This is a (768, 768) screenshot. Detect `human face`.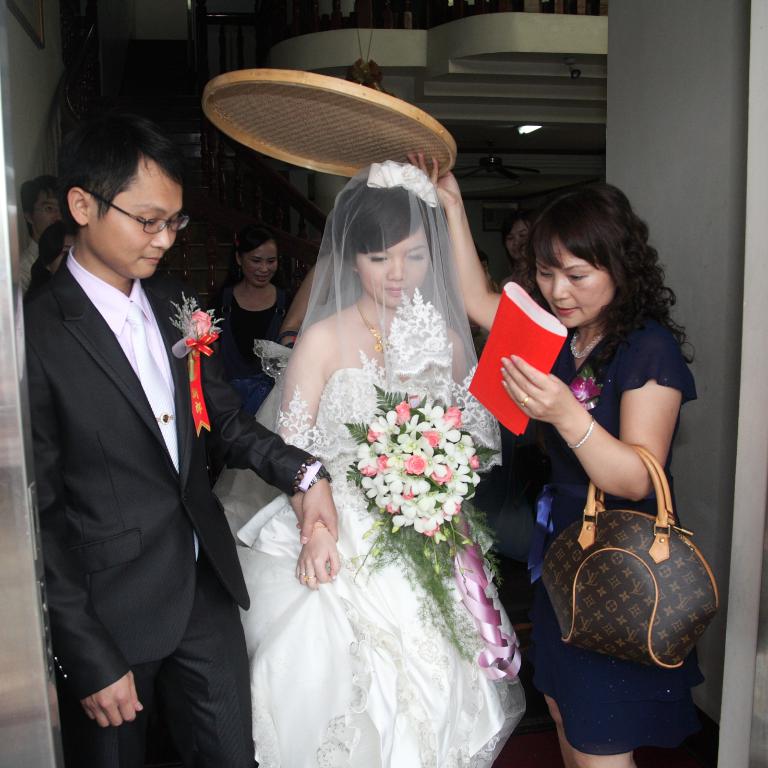
540 239 620 328.
